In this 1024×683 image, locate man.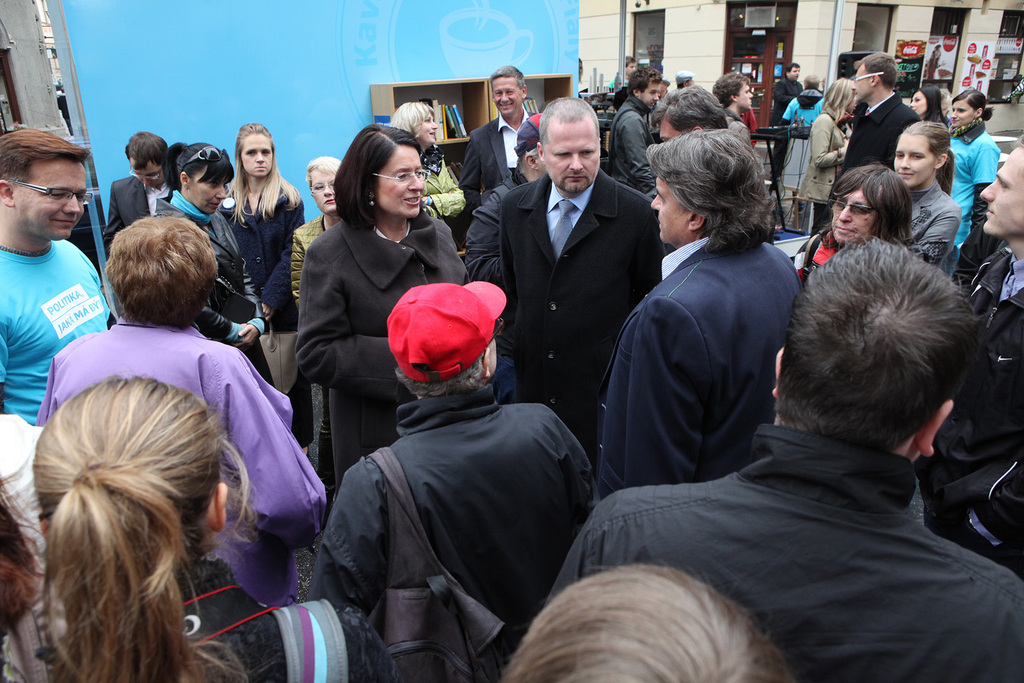
Bounding box: <region>472, 85, 659, 478</region>.
